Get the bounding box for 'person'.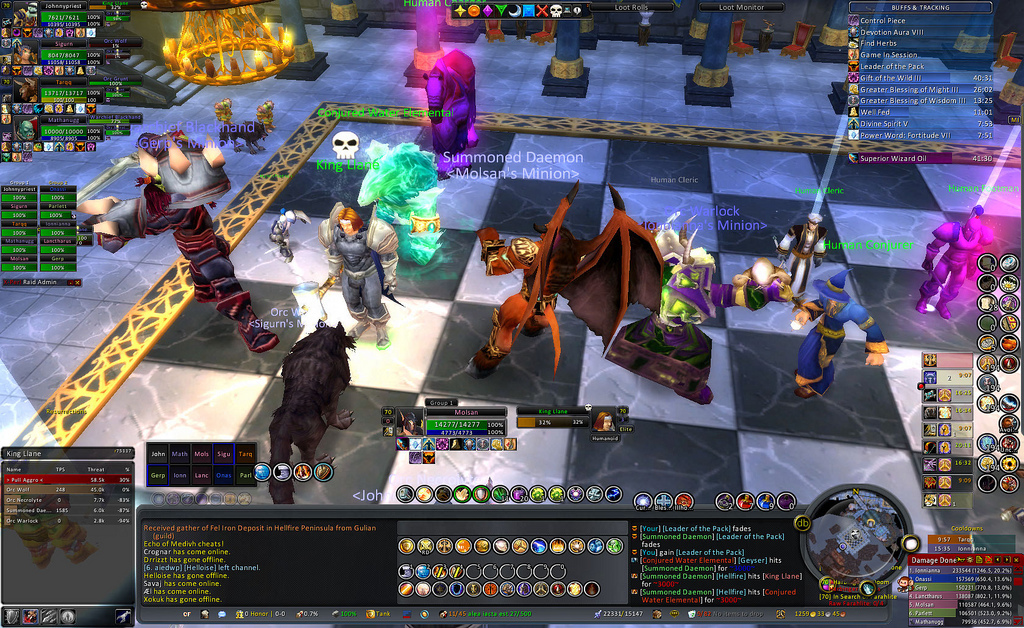
box(638, 220, 790, 396).
